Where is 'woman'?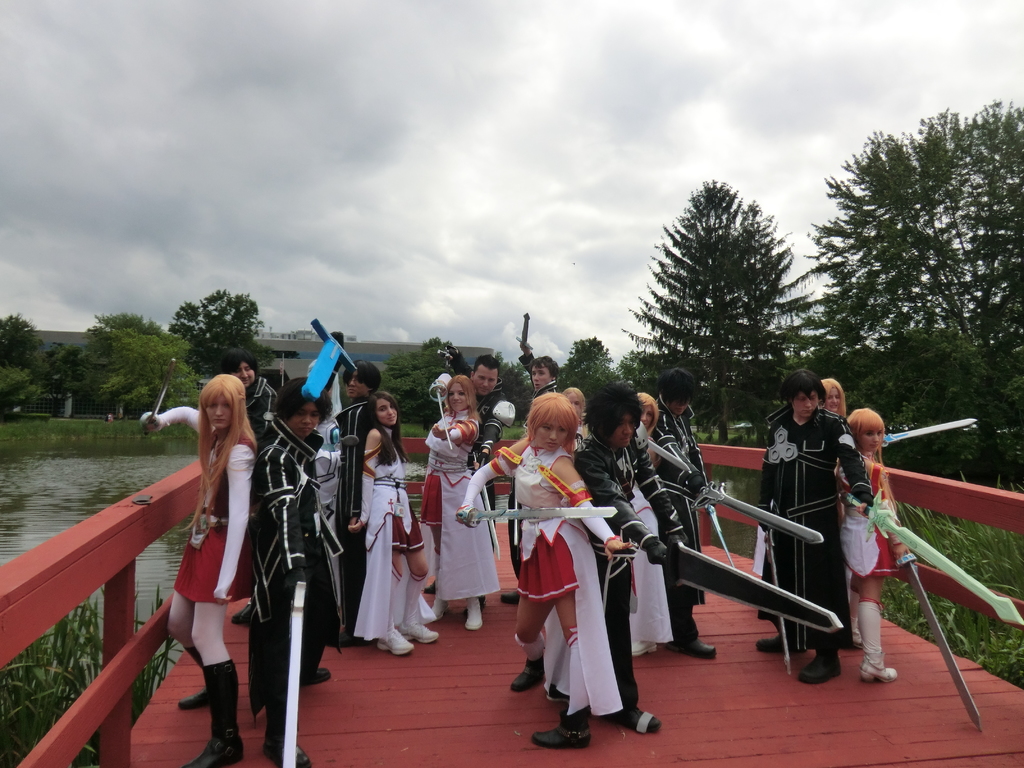
632:395:669:666.
